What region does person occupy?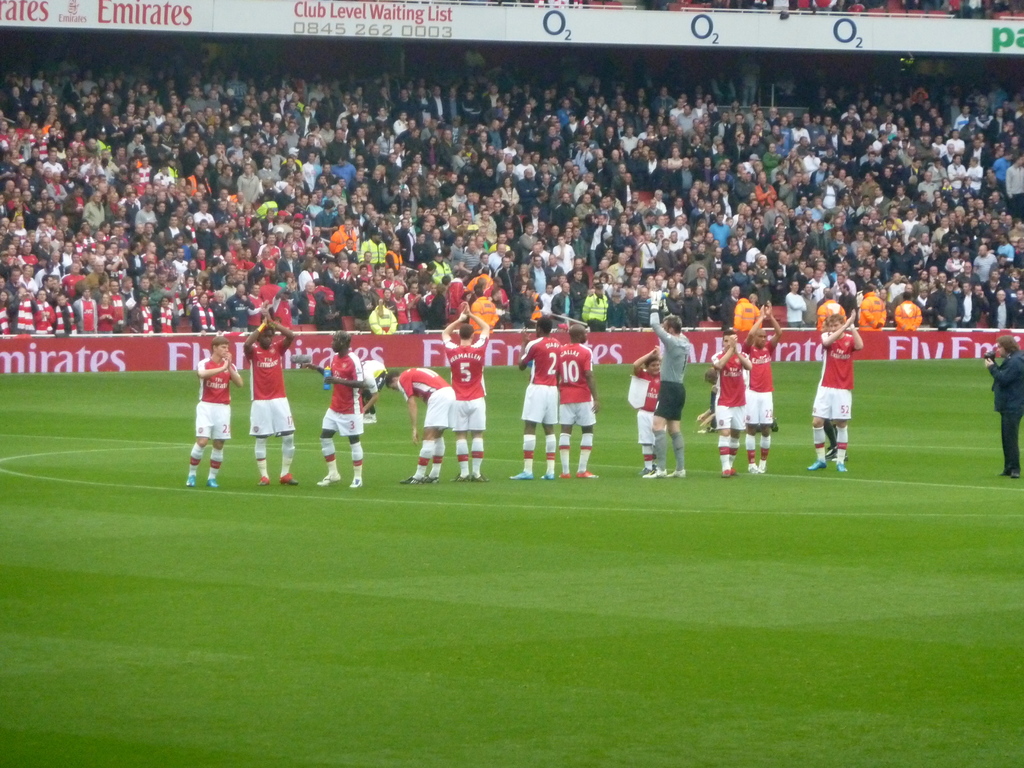
{"left": 555, "top": 321, "right": 599, "bottom": 480}.
